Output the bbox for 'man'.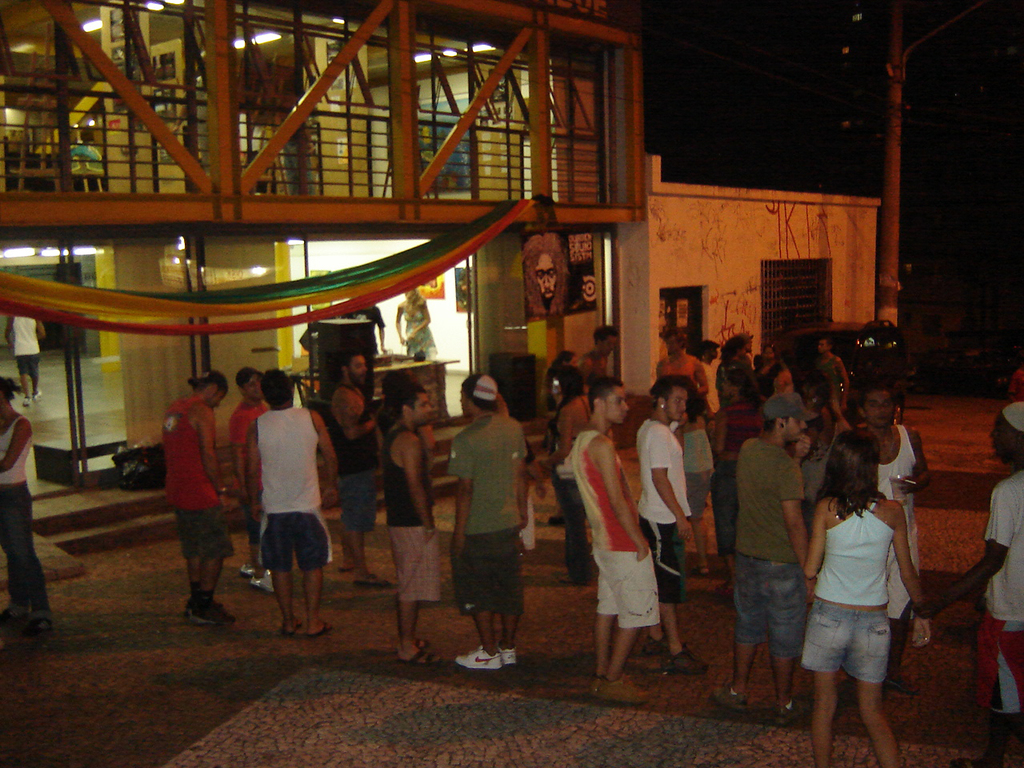
818,336,847,428.
